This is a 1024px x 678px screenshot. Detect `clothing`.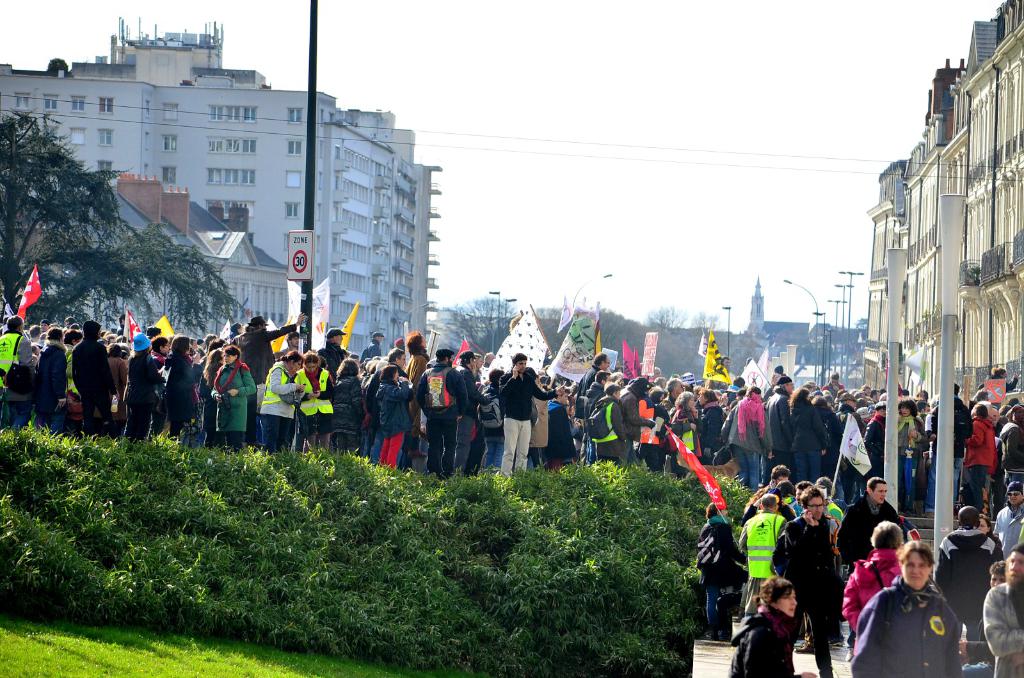
l=108, t=352, r=126, b=403.
